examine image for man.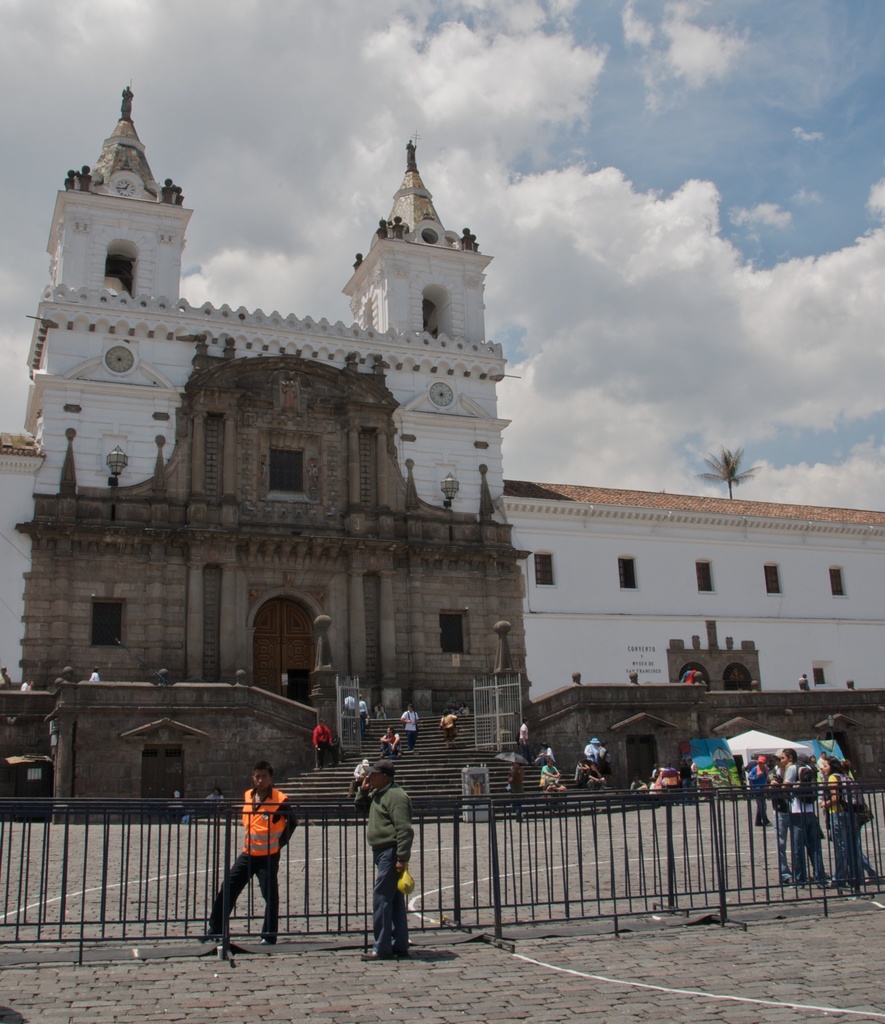
Examination result: 404/710/416/747.
